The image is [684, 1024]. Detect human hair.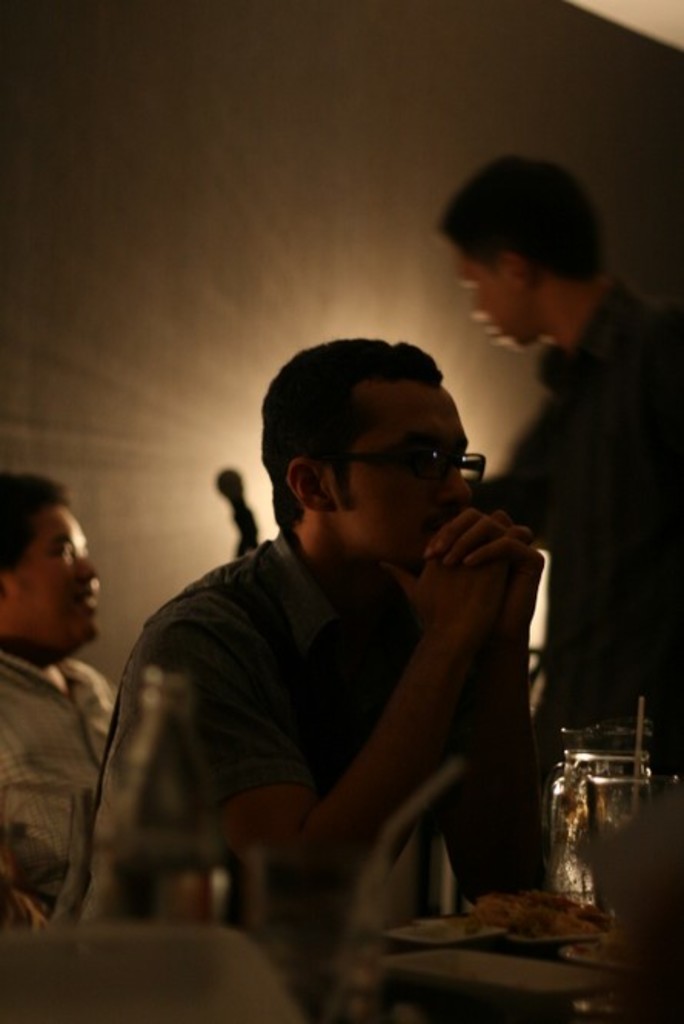
Detection: 443 146 621 303.
